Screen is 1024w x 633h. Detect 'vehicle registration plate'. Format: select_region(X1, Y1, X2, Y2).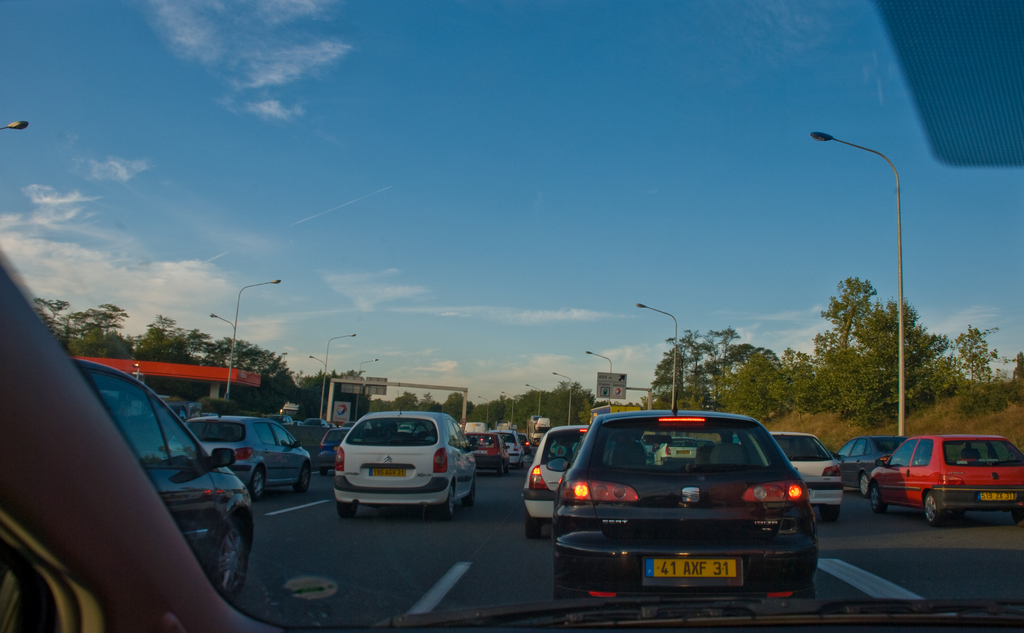
select_region(369, 466, 406, 477).
